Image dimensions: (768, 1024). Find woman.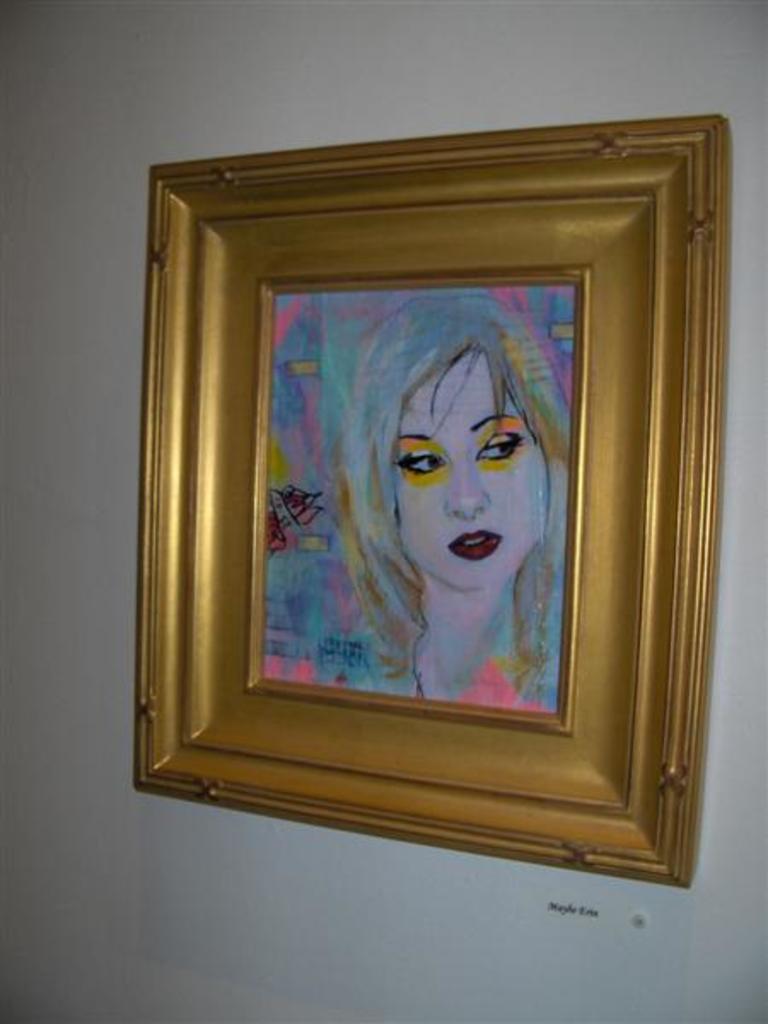
BBox(268, 283, 565, 703).
